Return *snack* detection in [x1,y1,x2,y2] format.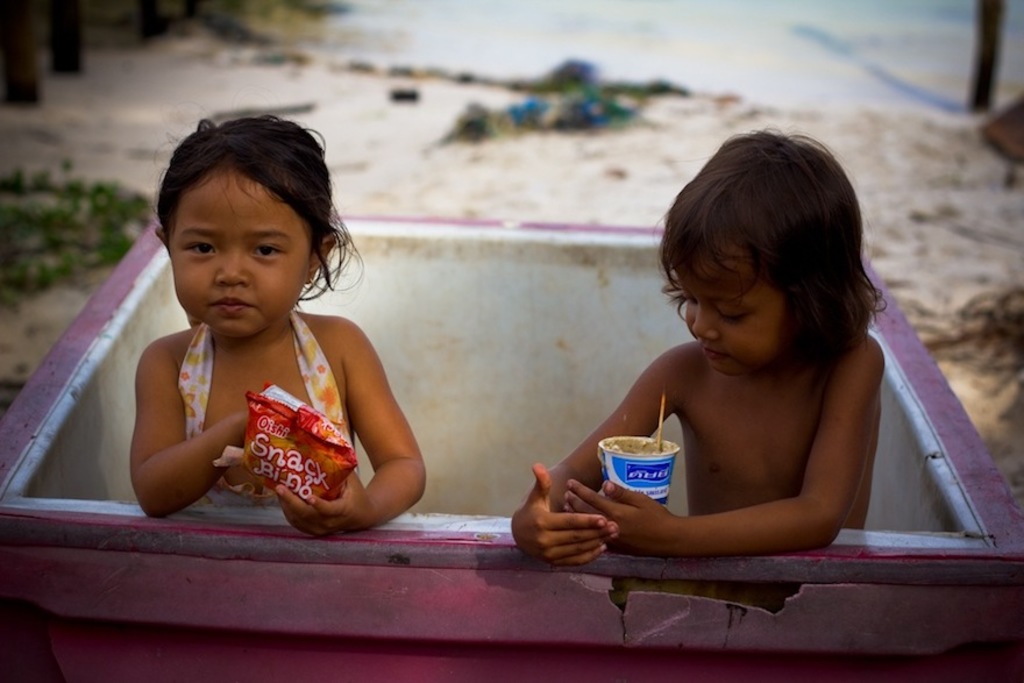
[600,433,682,457].
